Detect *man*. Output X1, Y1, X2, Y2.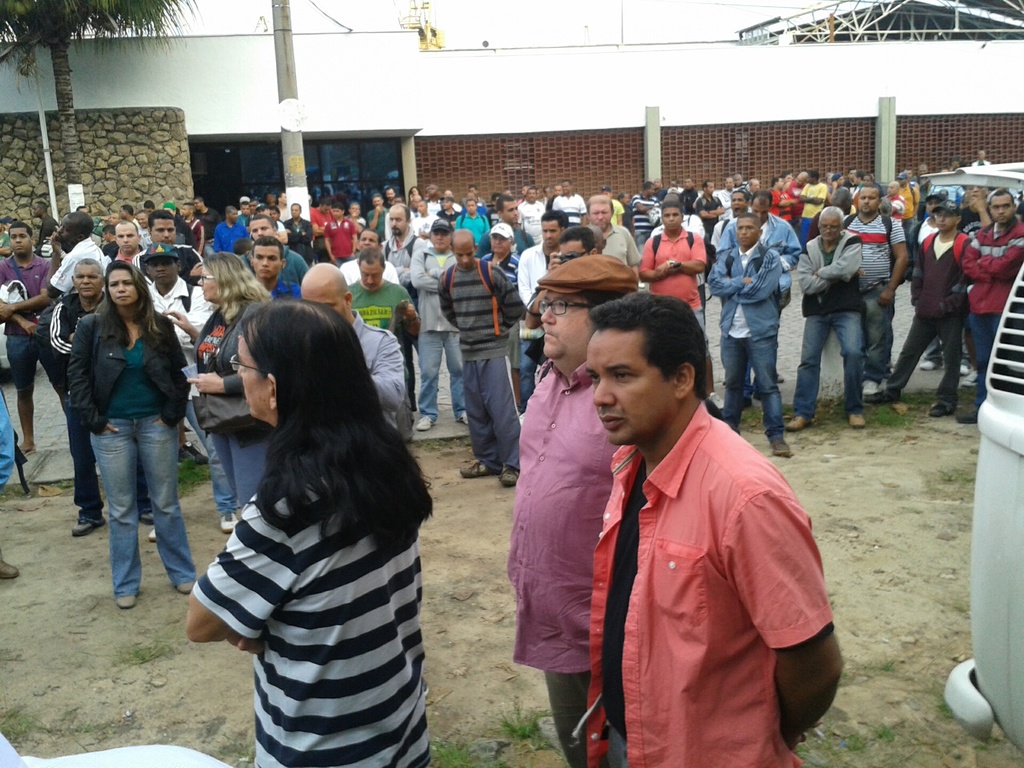
900, 173, 921, 281.
